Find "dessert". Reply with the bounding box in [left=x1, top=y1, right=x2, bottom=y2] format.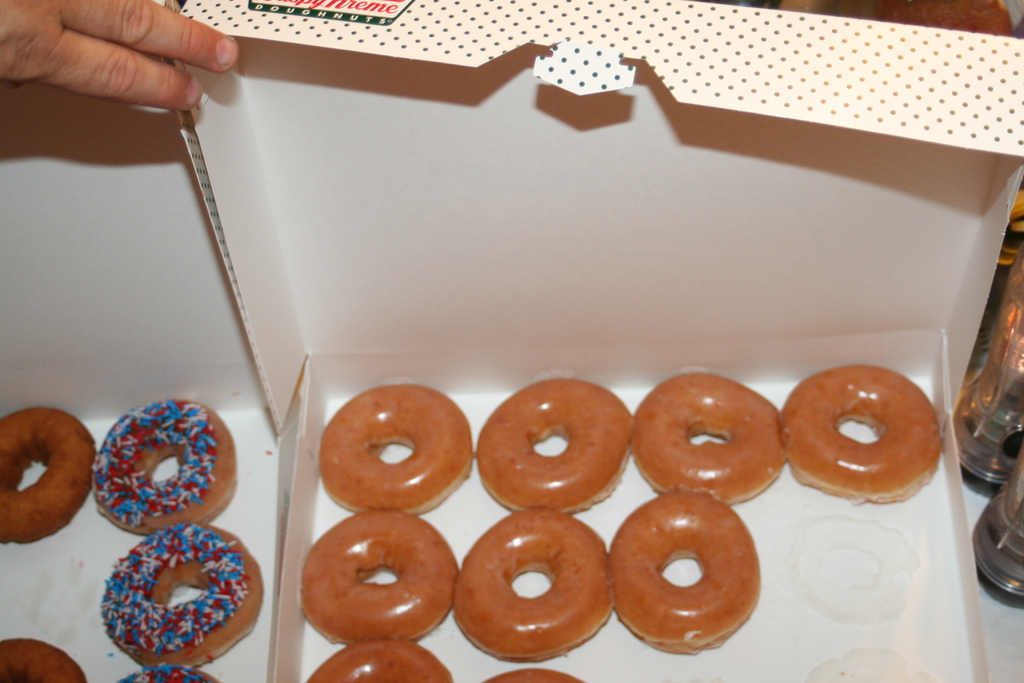
[left=0, top=630, right=85, bottom=682].
